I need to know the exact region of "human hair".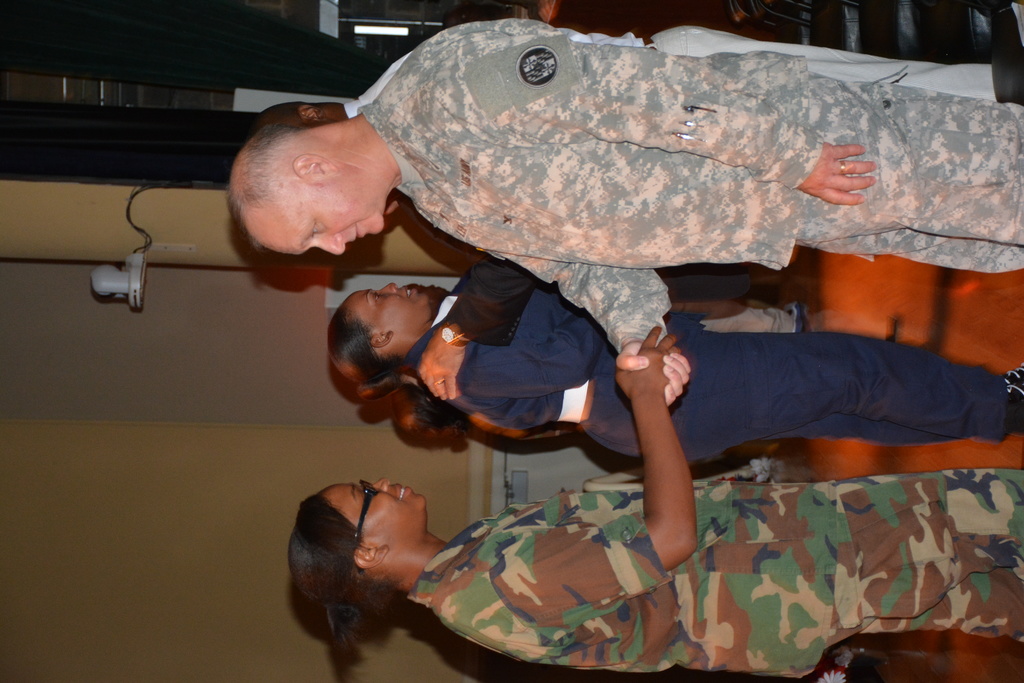
Region: pyautogui.locateOnScreen(388, 390, 467, 433).
